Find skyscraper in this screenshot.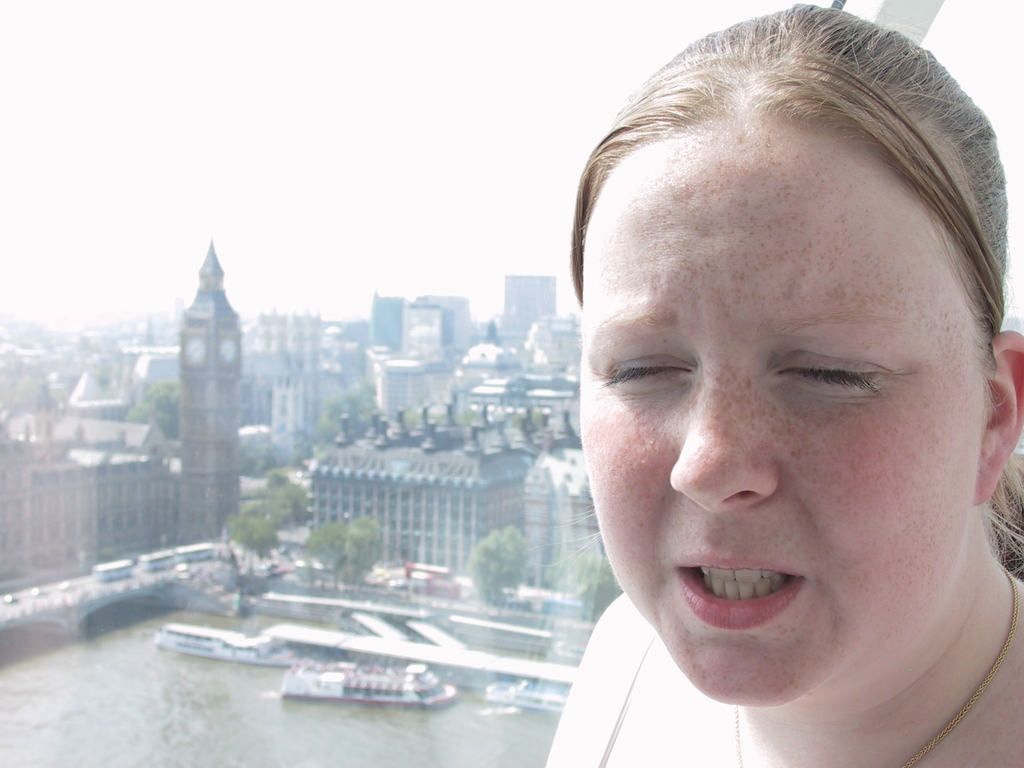
The bounding box for skyscraper is x1=179 y1=236 x2=240 y2=536.
